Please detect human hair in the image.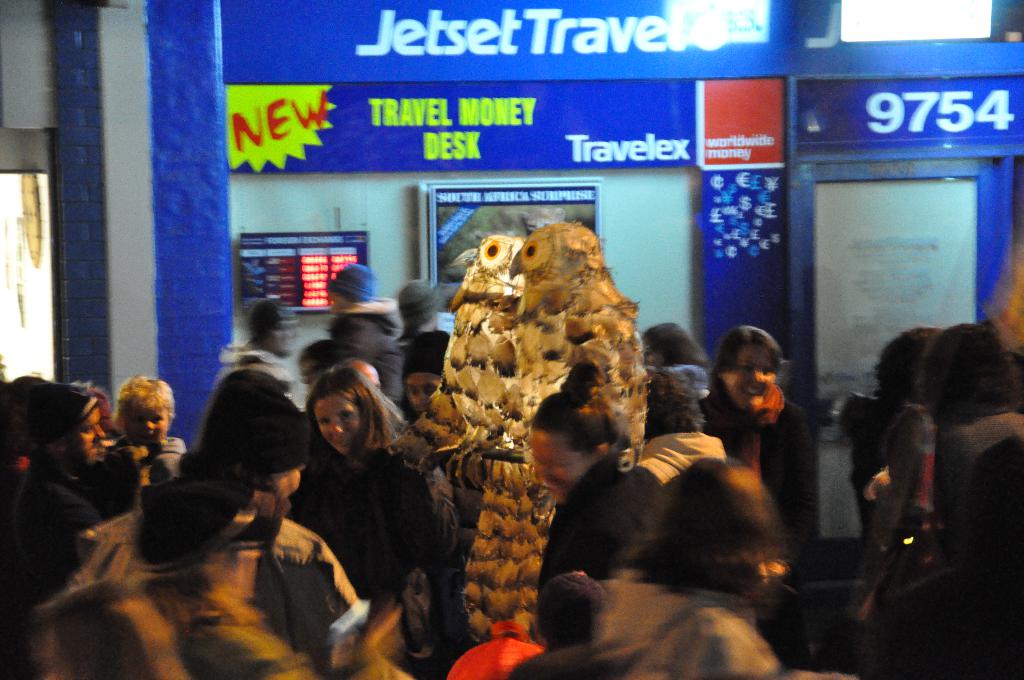
l=624, t=448, r=792, b=614.
